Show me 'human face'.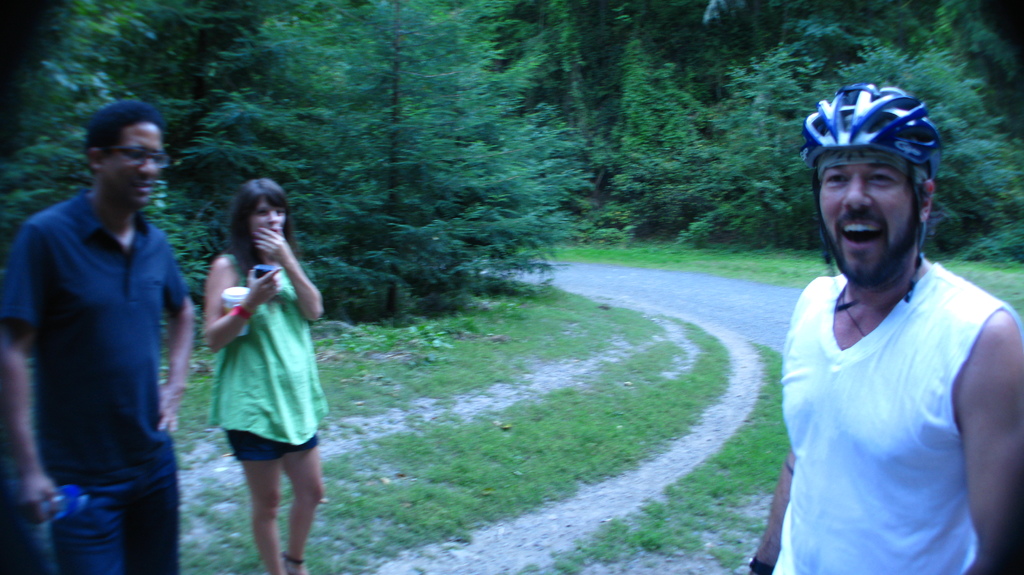
'human face' is here: left=814, top=155, right=923, bottom=289.
